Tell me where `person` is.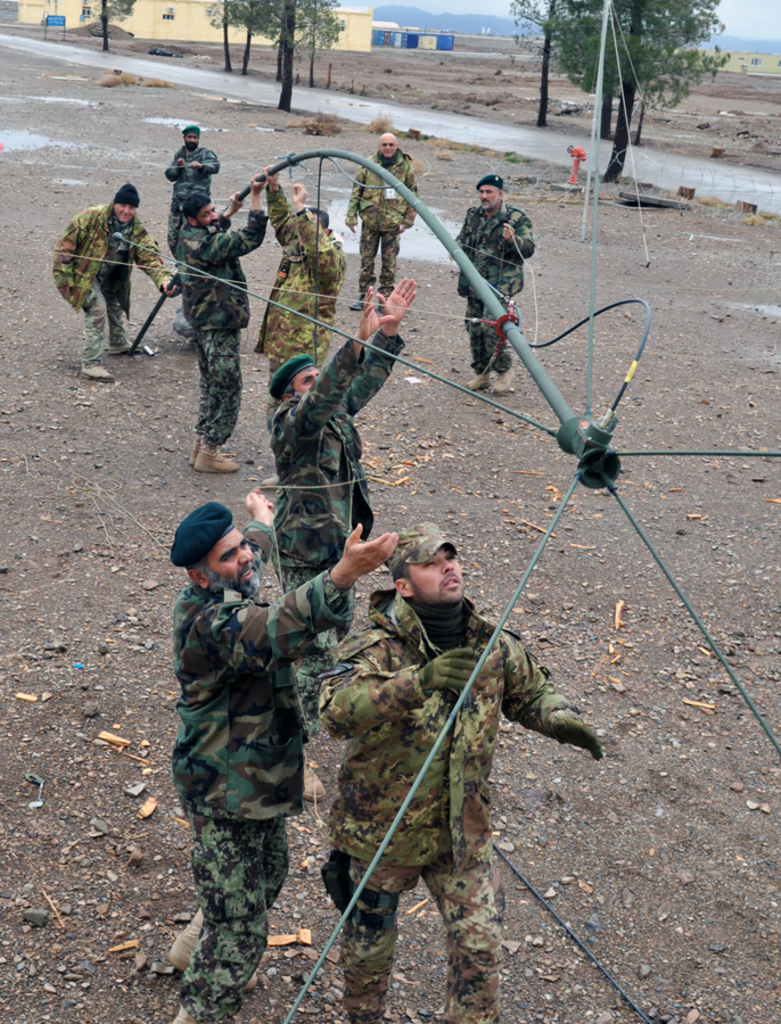
`person` is at [left=455, top=172, right=534, bottom=398].
